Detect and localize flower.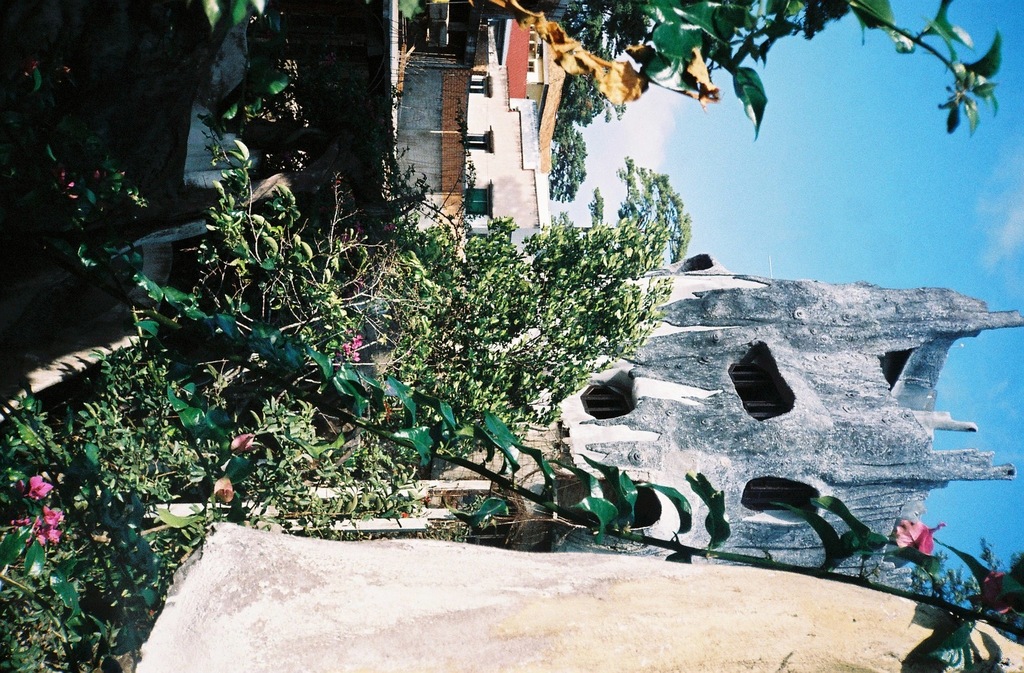
Localized at <bbox>21, 474, 57, 505</bbox>.
